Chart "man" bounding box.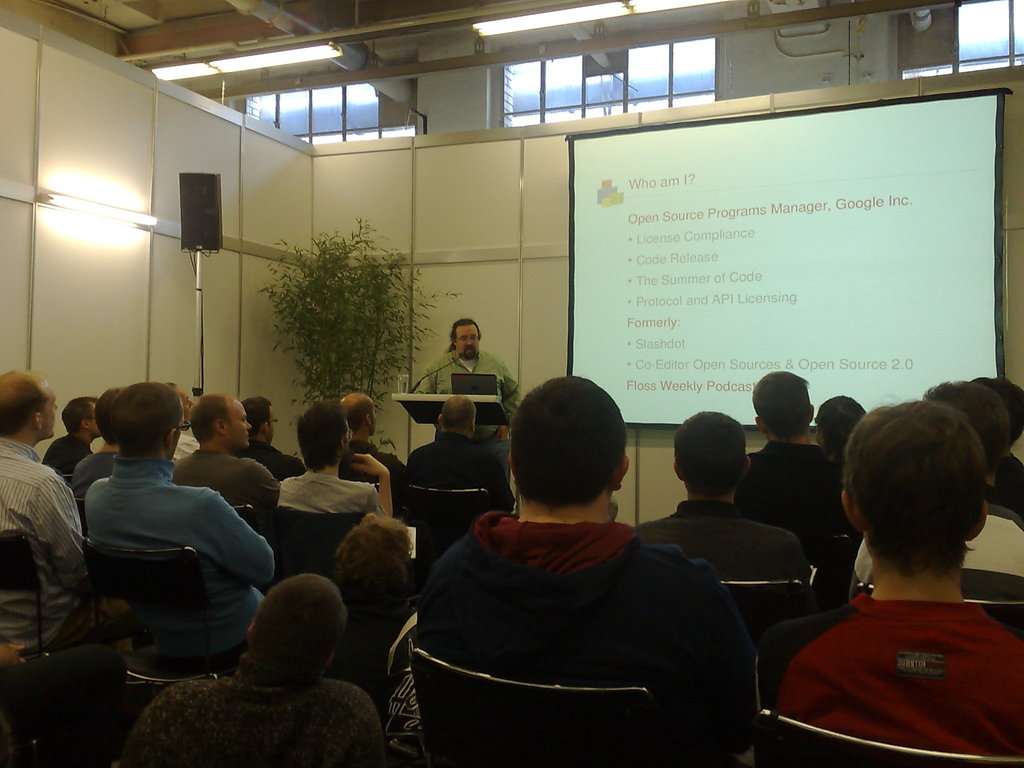
Charted: rect(851, 379, 1023, 574).
